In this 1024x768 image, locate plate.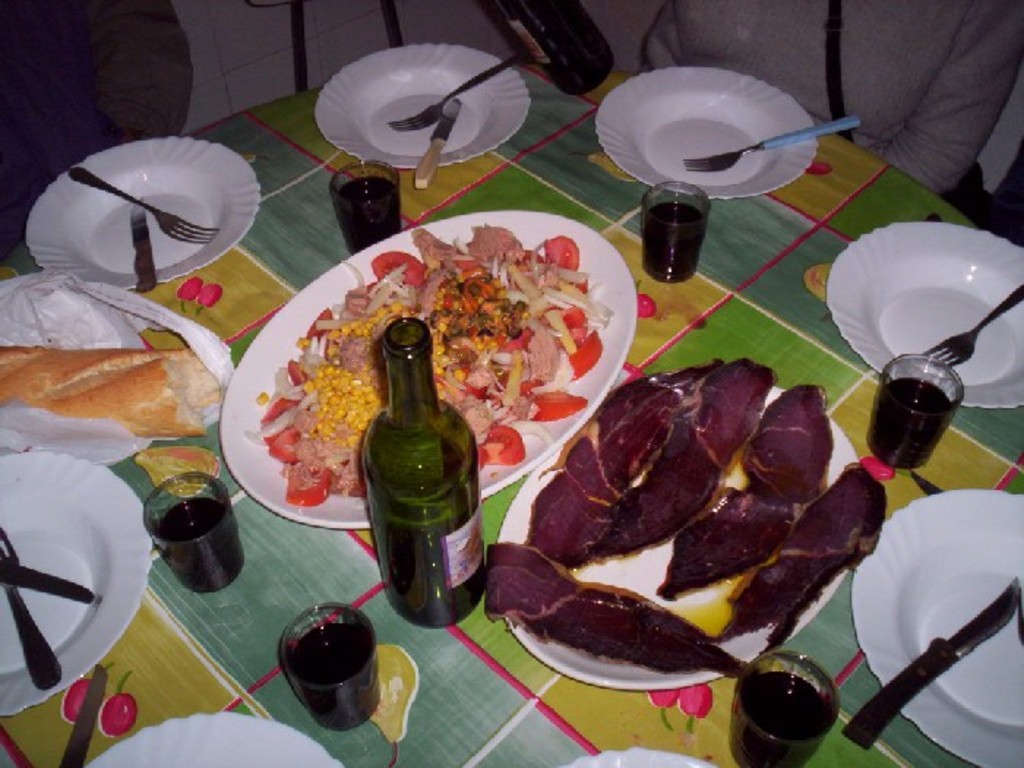
Bounding box: [82,712,341,767].
